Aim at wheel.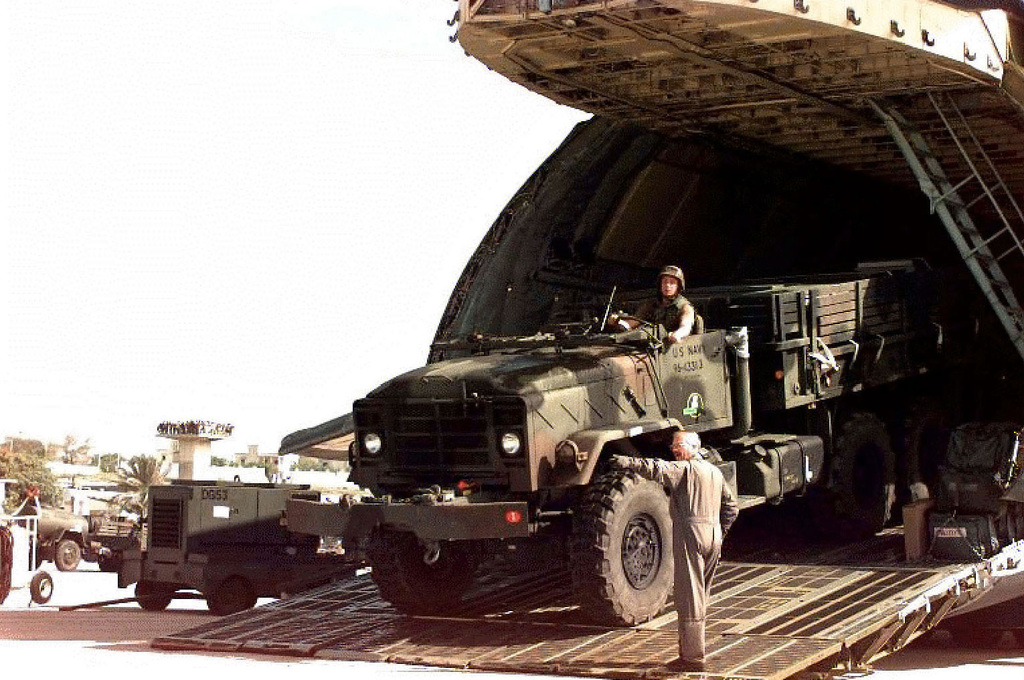
Aimed at crop(55, 539, 84, 571).
